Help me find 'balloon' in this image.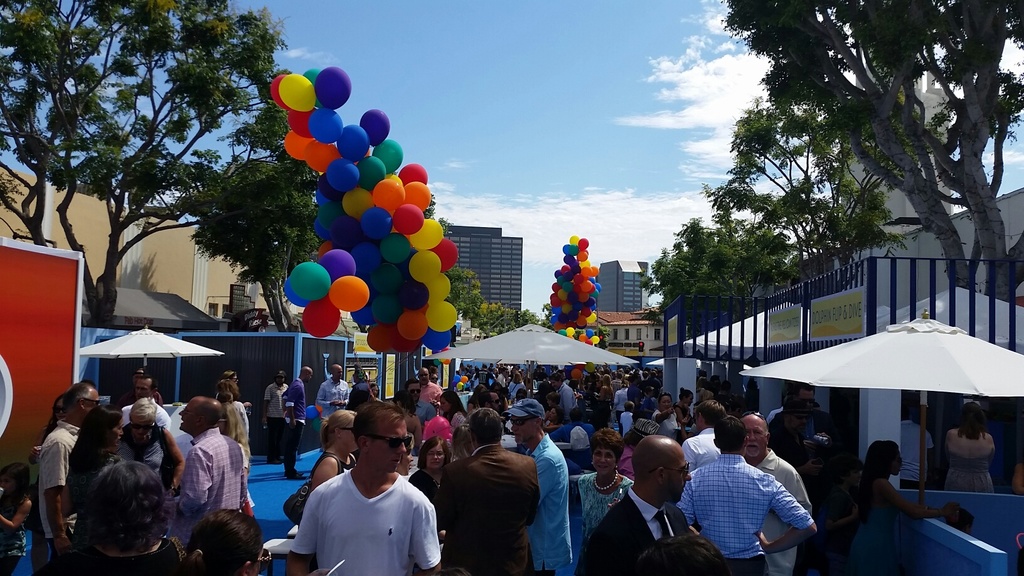
Found it: (332, 216, 363, 248).
